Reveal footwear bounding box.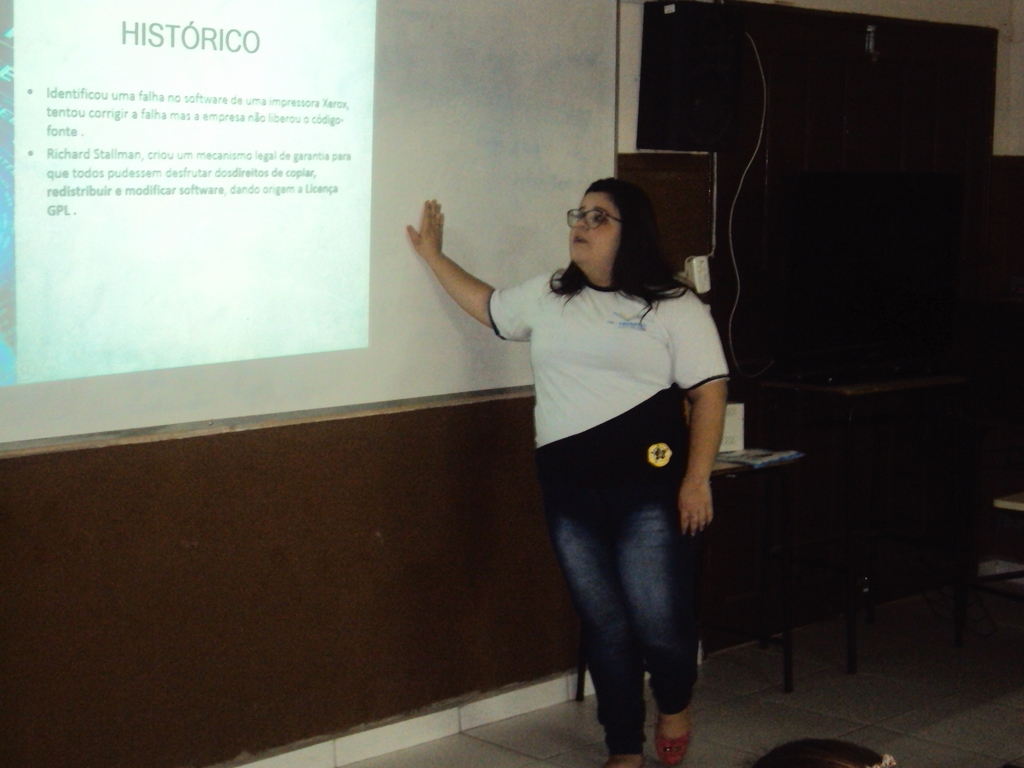
Revealed: BBox(652, 711, 694, 767).
